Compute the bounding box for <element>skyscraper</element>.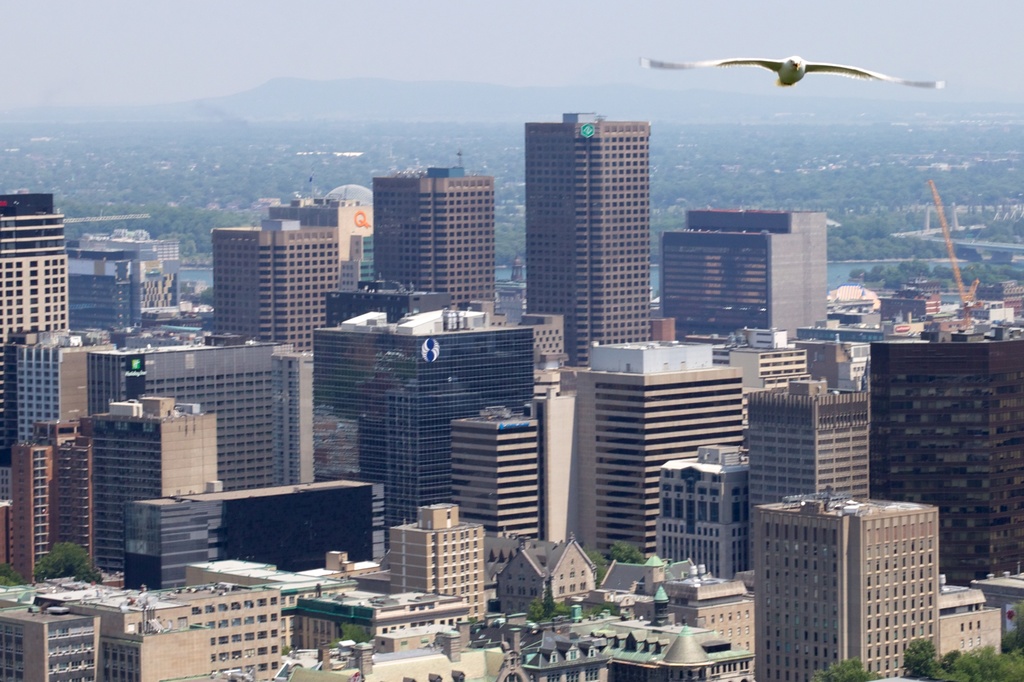
[12,326,95,454].
